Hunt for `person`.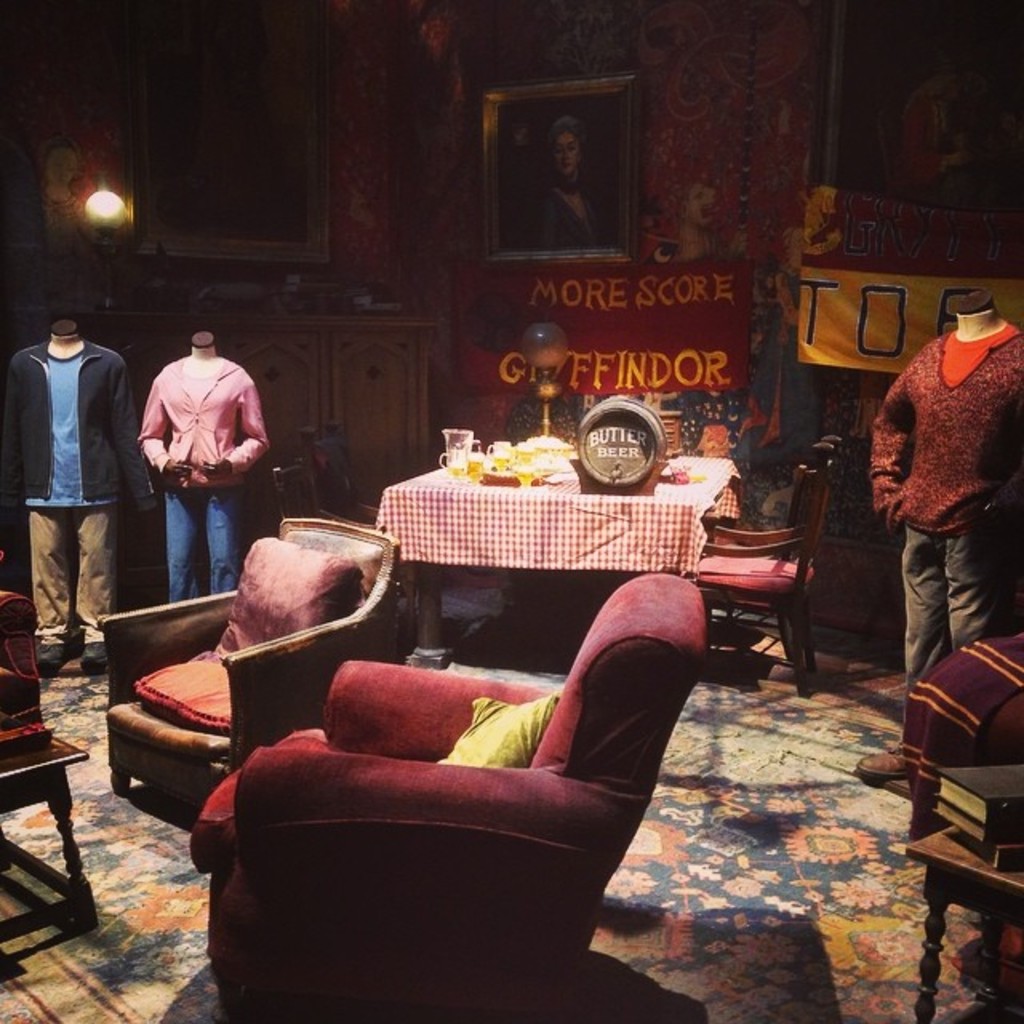
Hunted down at detection(534, 112, 603, 243).
